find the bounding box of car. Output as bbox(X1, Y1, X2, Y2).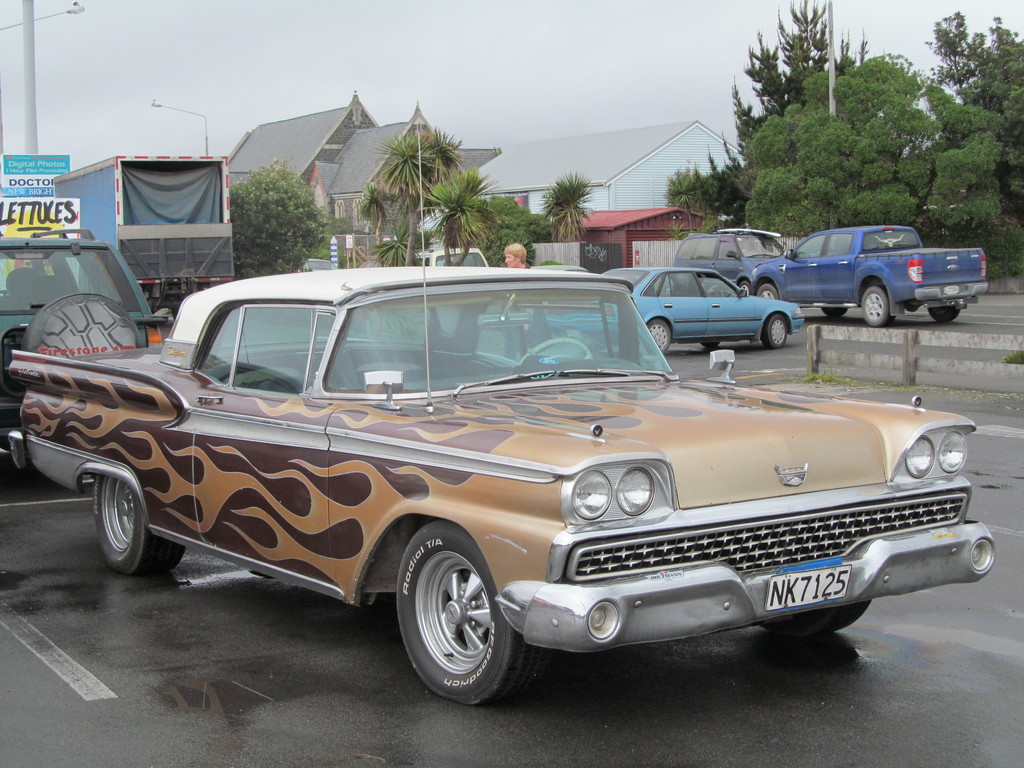
bbox(550, 267, 805, 356).
